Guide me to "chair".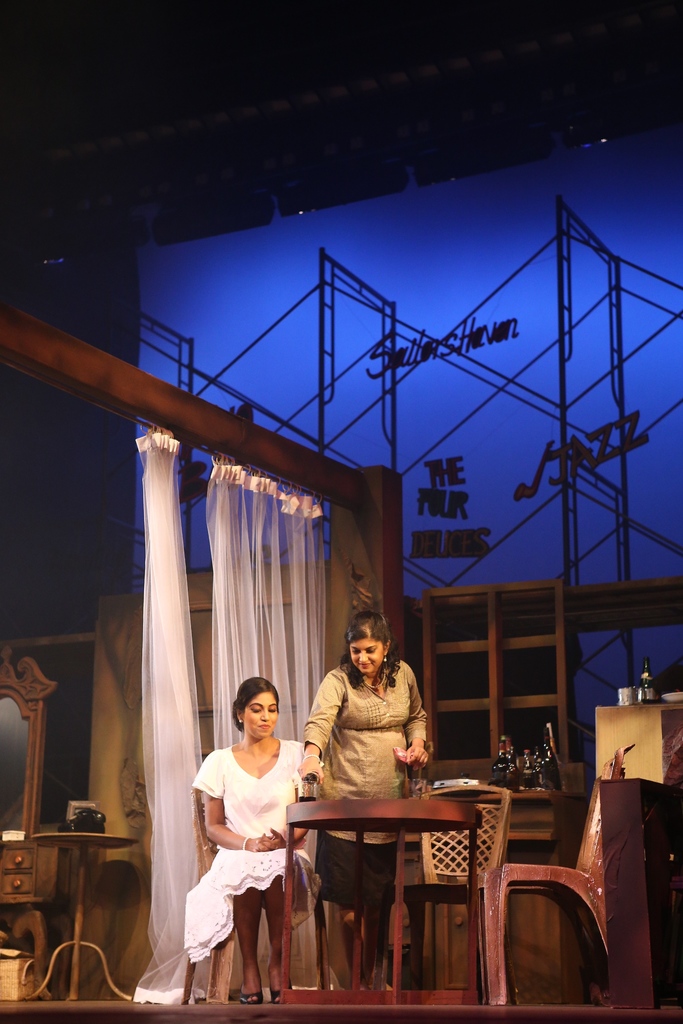
Guidance: bbox(176, 779, 317, 1003).
